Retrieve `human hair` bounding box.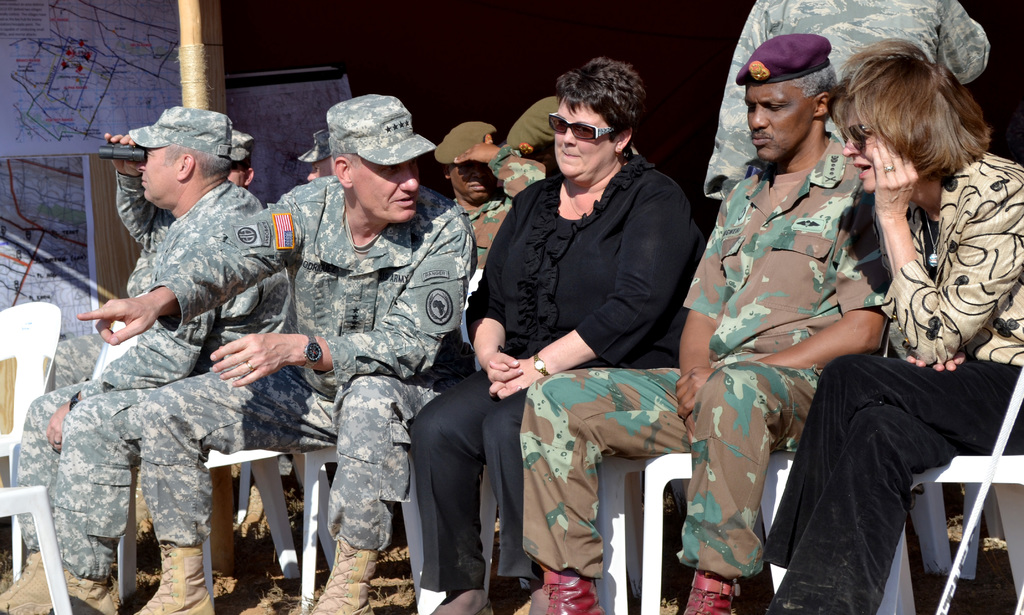
Bounding box: (left=558, top=55, right=650, bottom=141).
